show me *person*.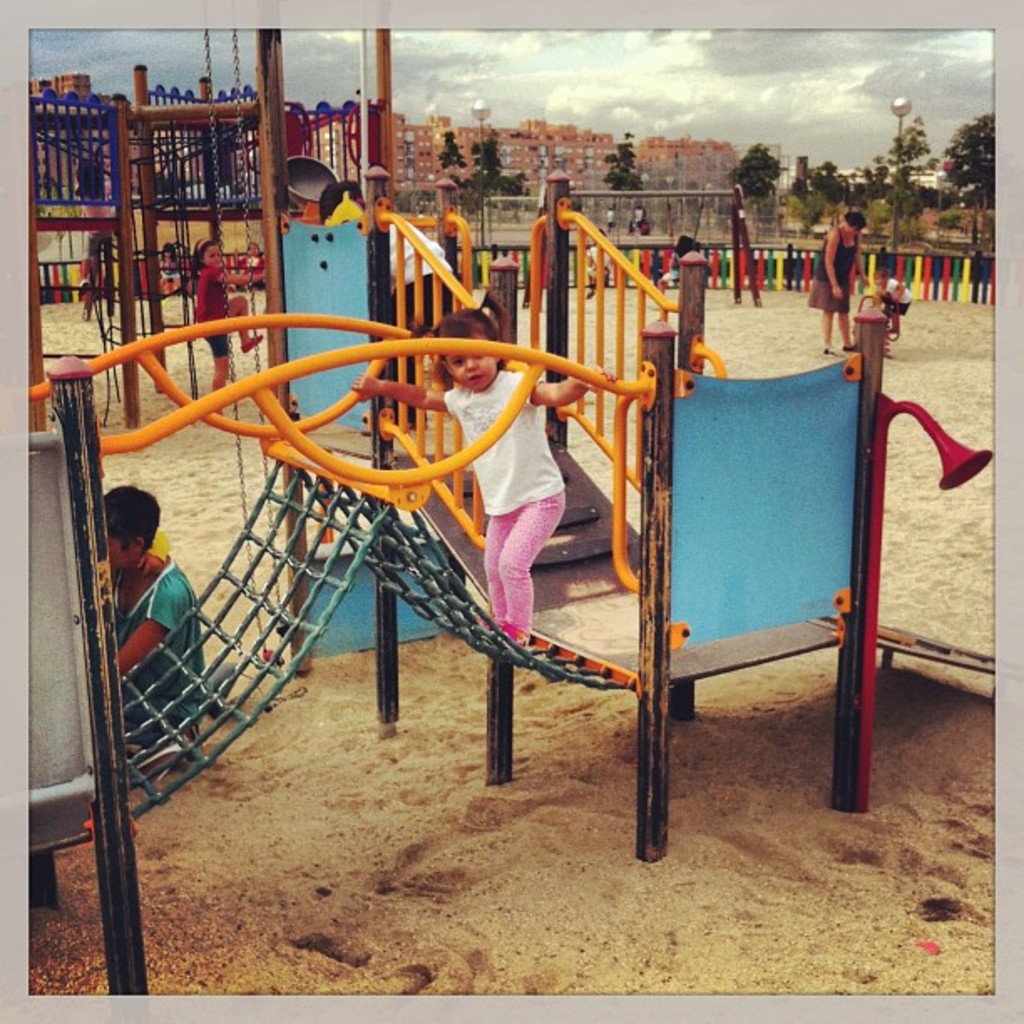
*person* is here: {"x1": 868, "y1": 261, "x2": 915, "y2": 348}.
